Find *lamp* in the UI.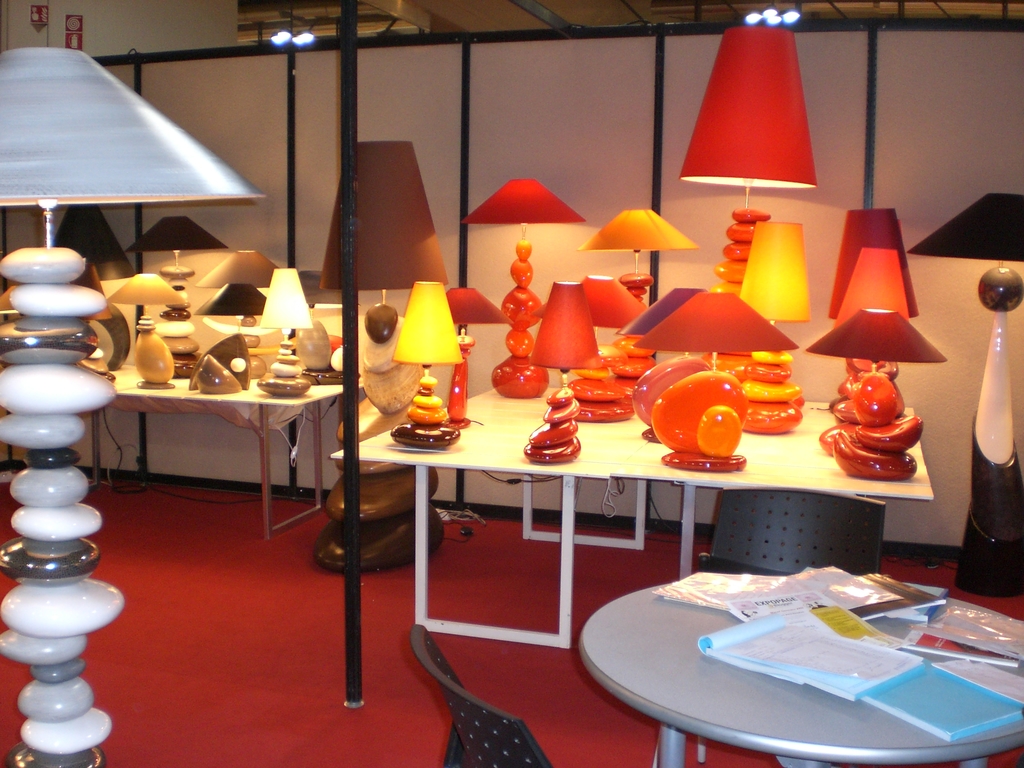
UI element at BBox(124, 214, 229, 379).
